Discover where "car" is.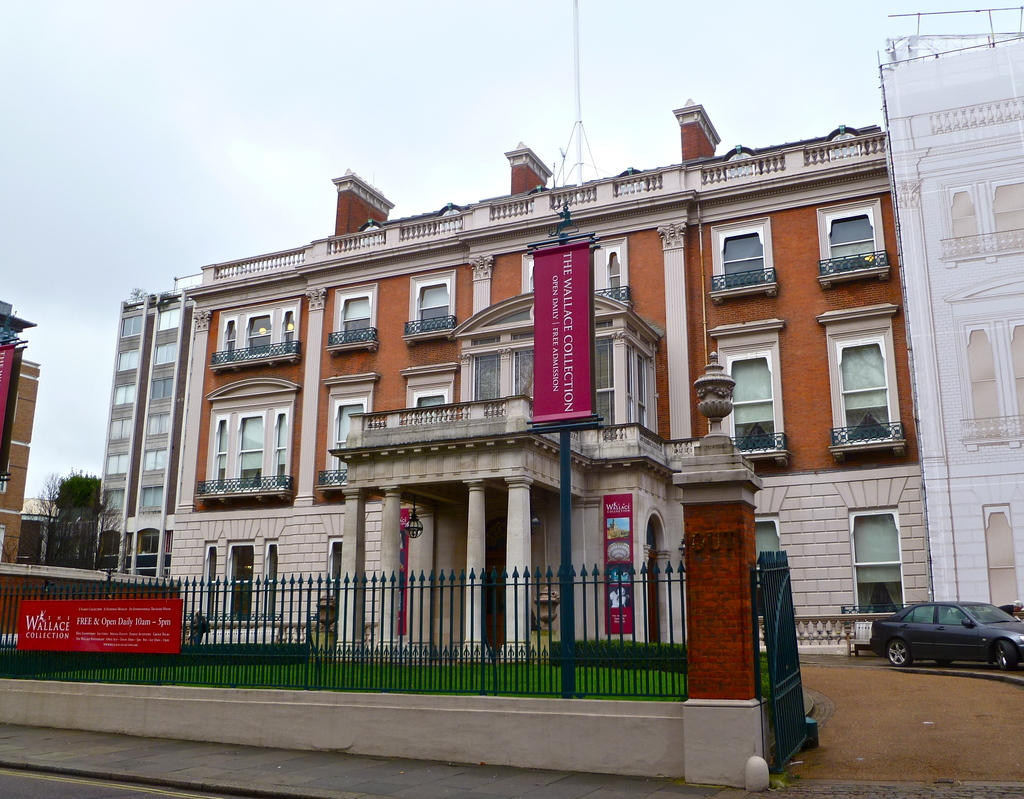
Discovered at region(861, 607, 1020, 682).
